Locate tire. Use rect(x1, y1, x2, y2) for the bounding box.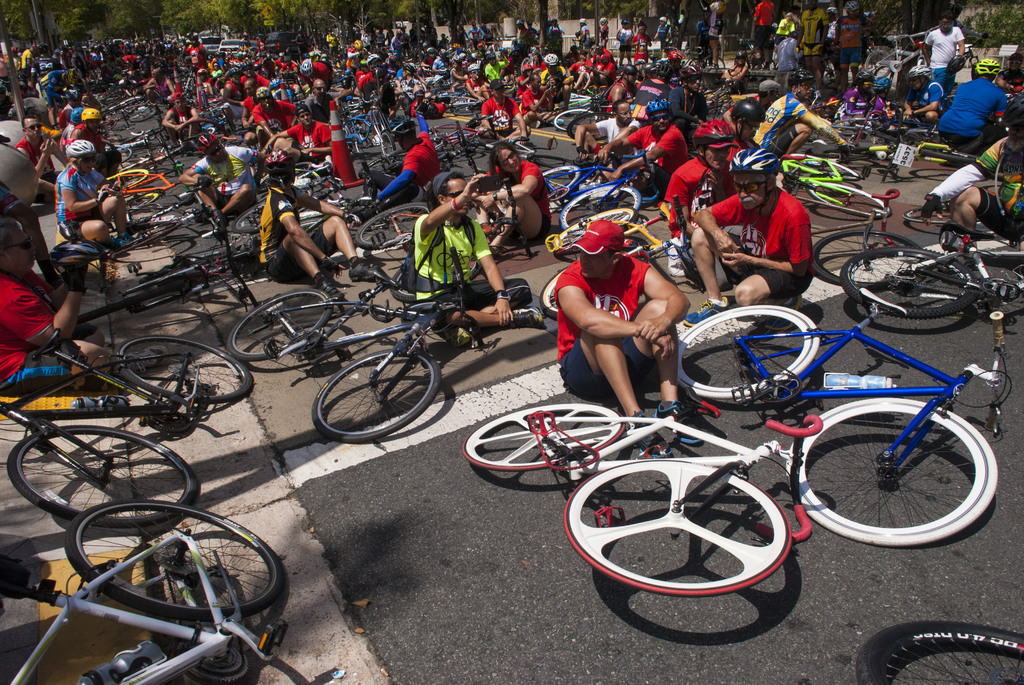
rect(840, 247, 979, 317).
